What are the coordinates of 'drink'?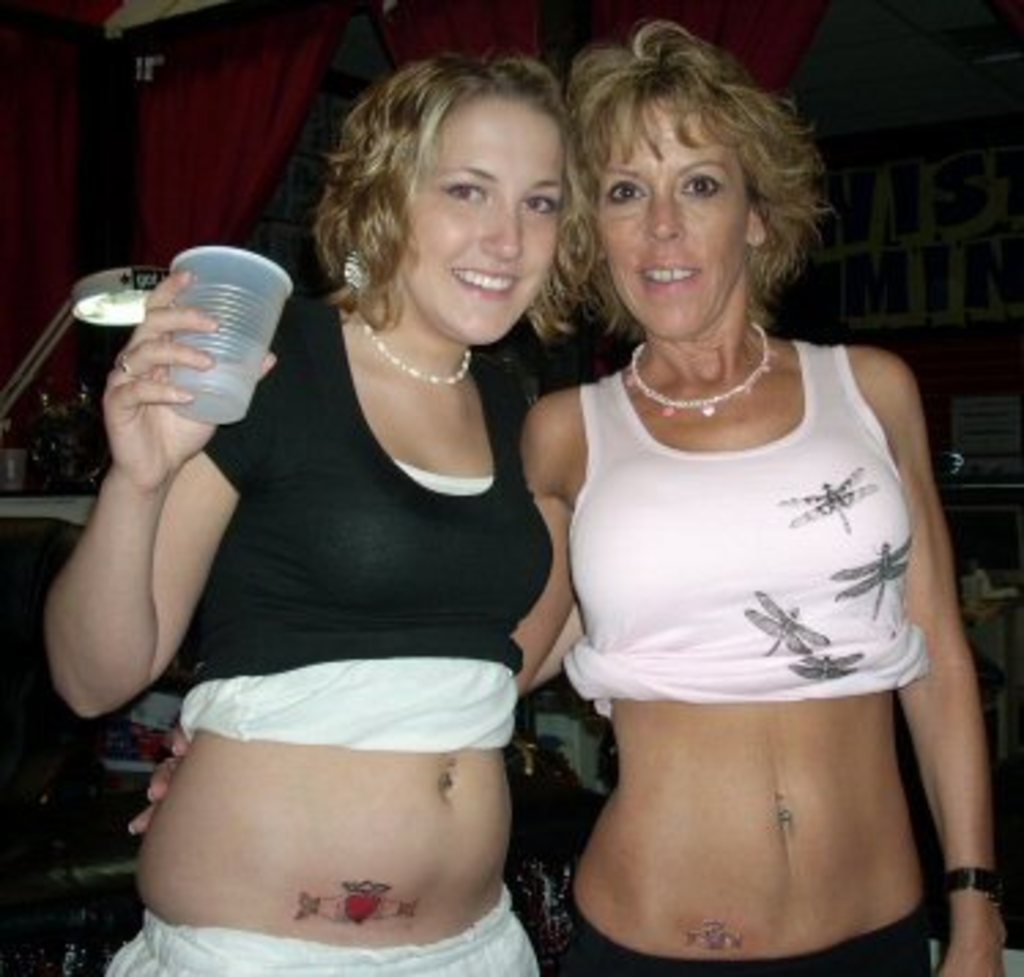
pyautogui.locateOnScreen(167, 244, 298, 432).
